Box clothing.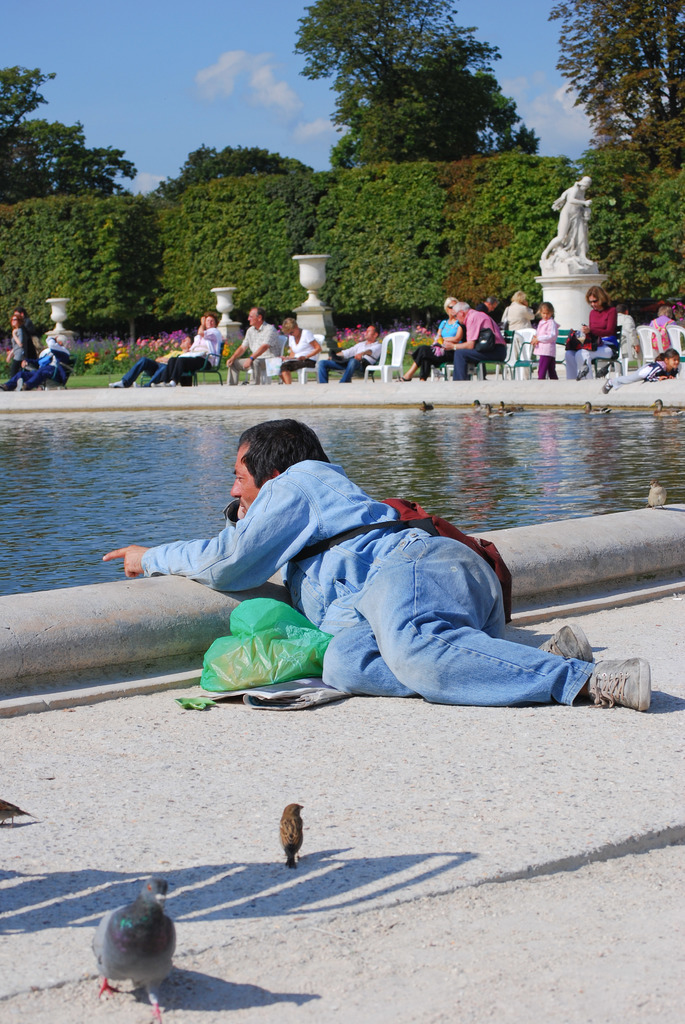
rect(443, 294, 507, 388).
